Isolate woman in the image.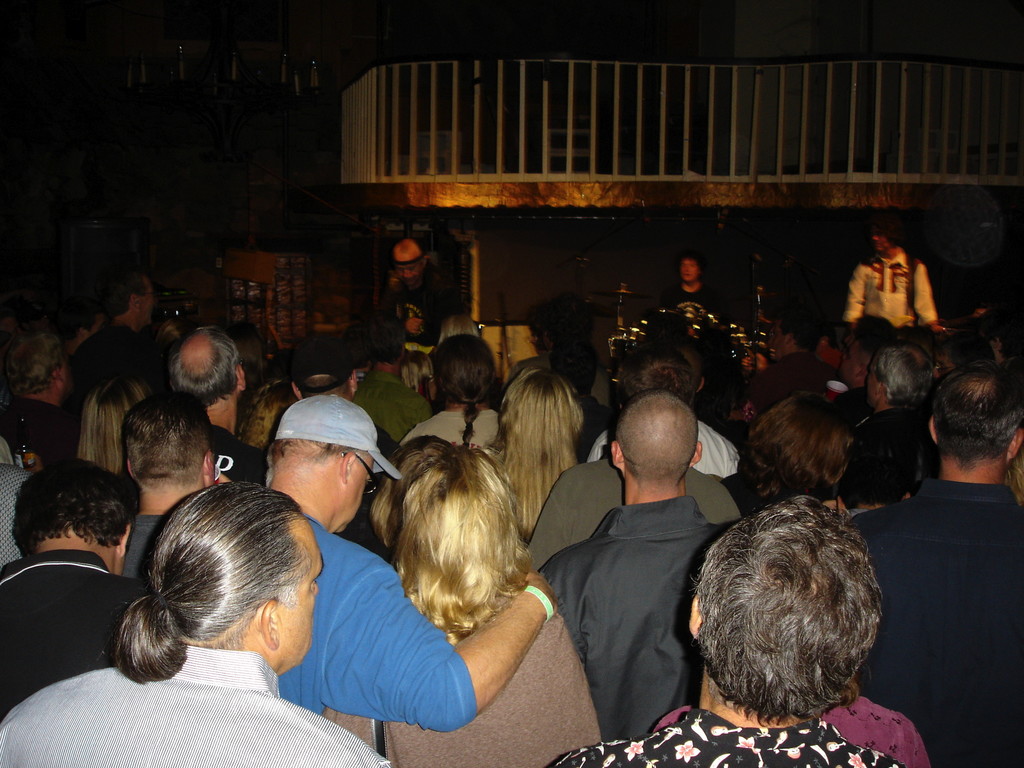
Isolated region: locate(474, 364, 588, 556).
